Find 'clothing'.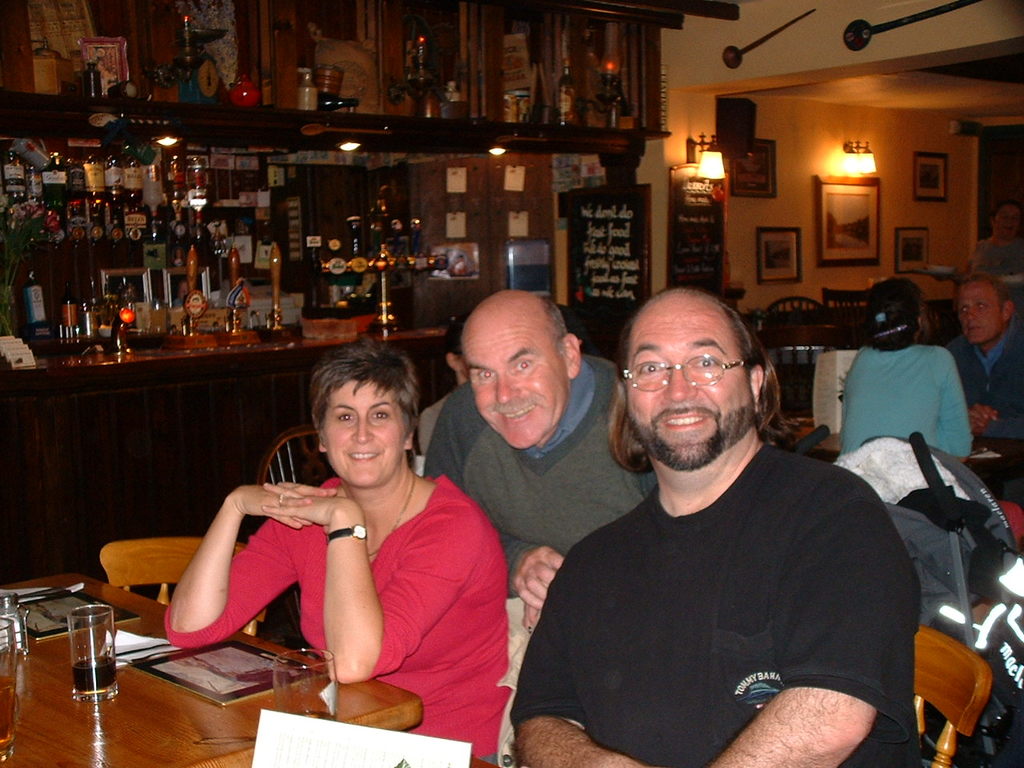
<box>163,479,509,766</box>.
